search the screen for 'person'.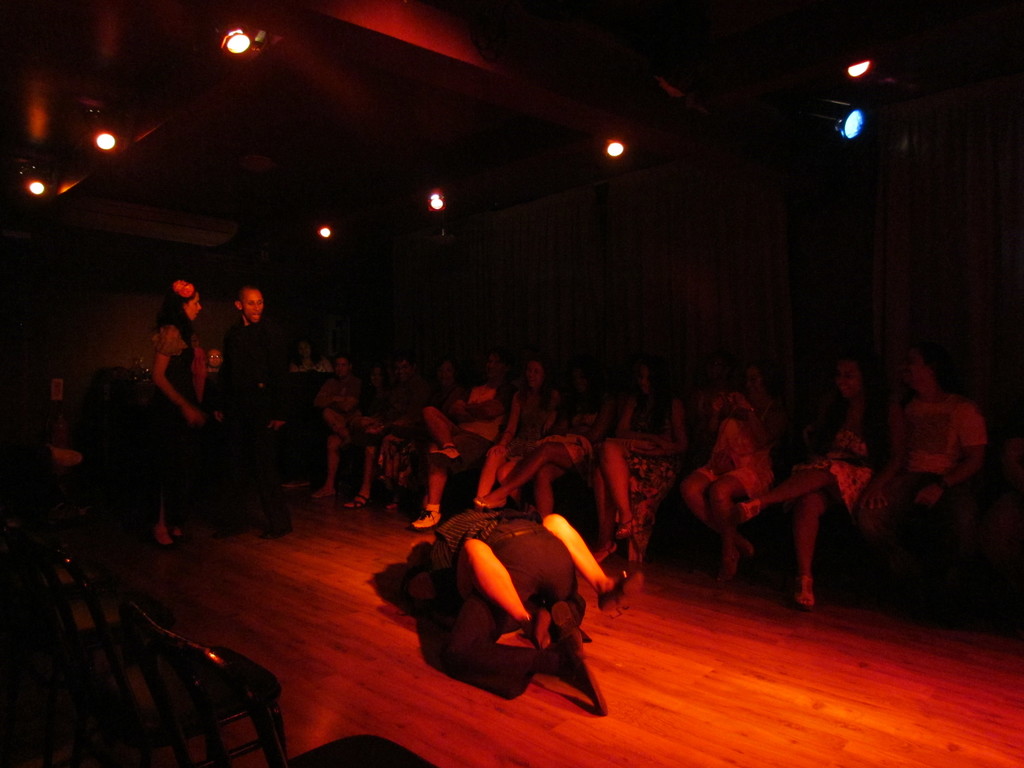
Found at locate(857, 356, 996, 591).
